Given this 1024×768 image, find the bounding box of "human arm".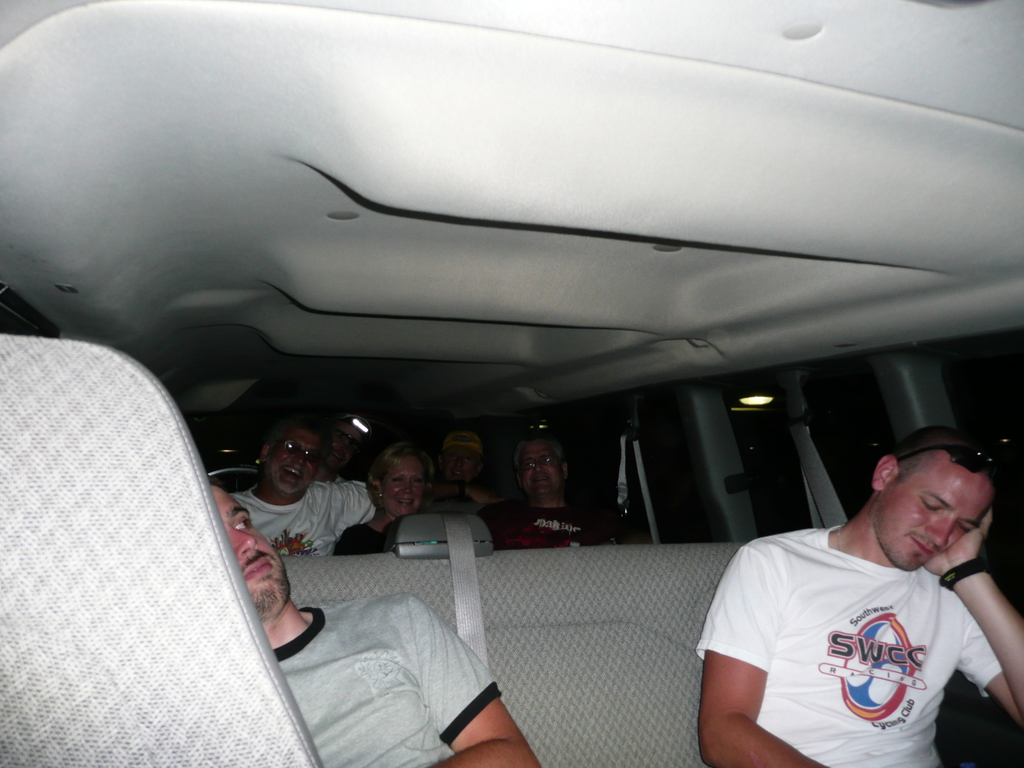
{"x1": 708, "y1": 546, "x2": 824, "y2": 750}.
